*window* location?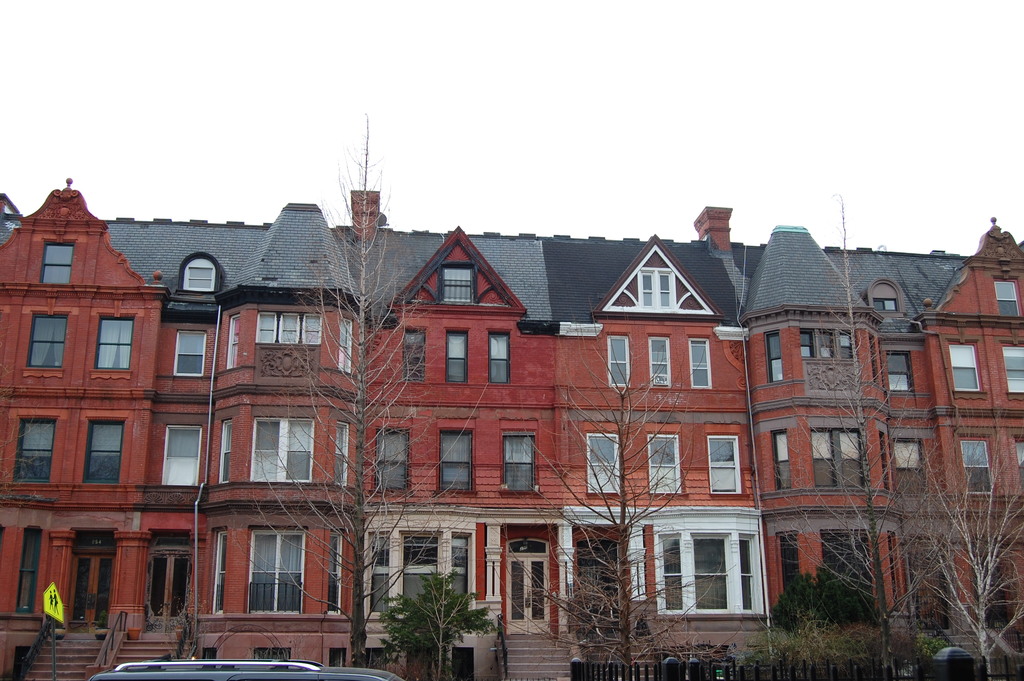
(left=808, top=432, right=863, bottom=487)
